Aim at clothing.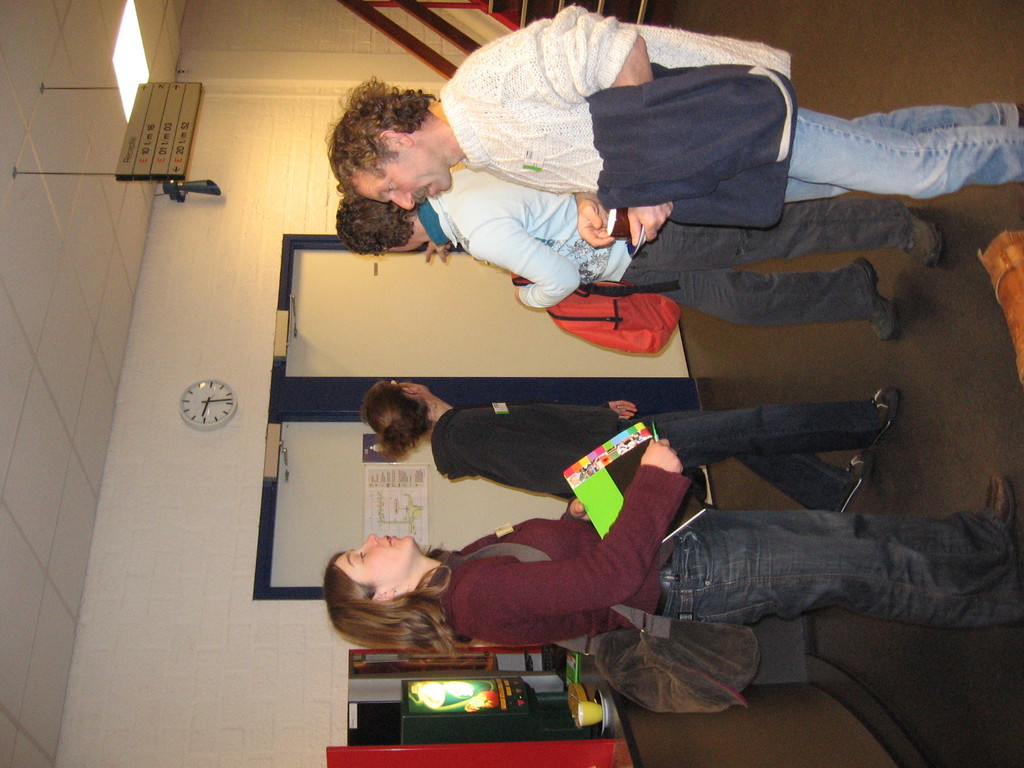
Aimed at <box>426,459,1023,649</box>.
